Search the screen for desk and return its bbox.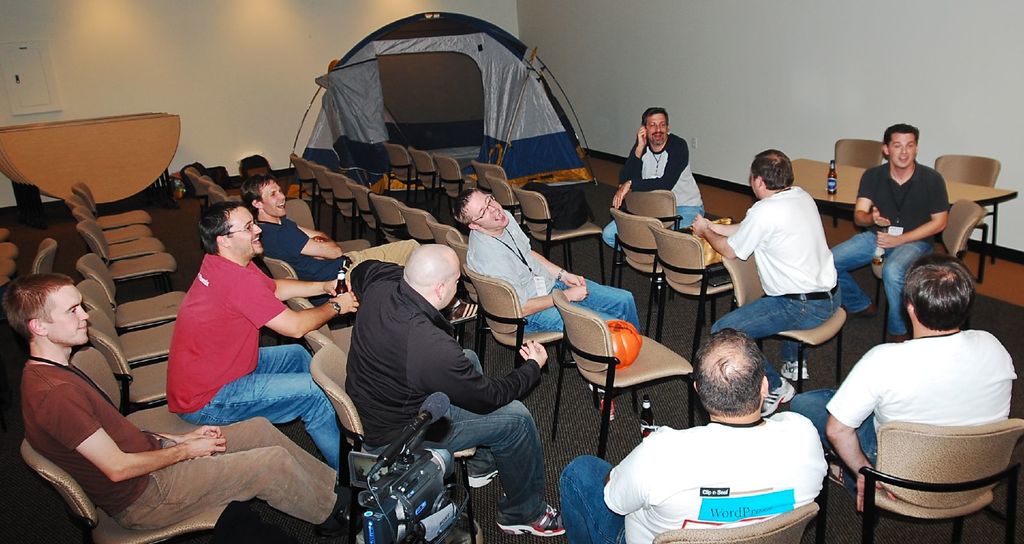
Found: [758, 154, 1020, 301].
